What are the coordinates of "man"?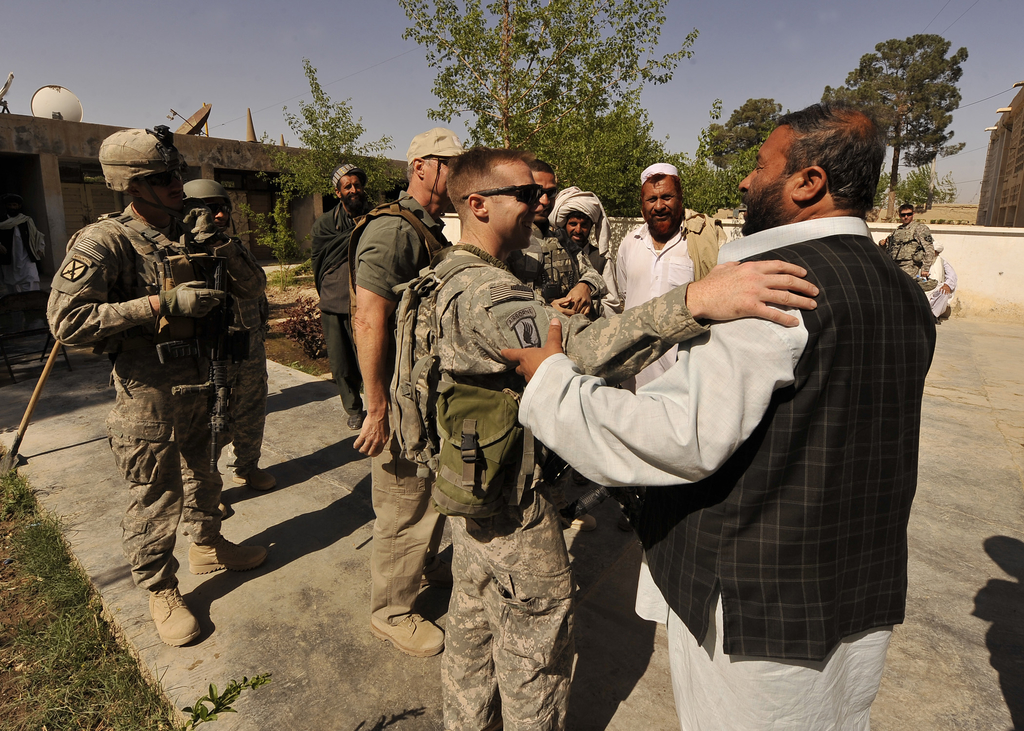
(513,162,609,318).
